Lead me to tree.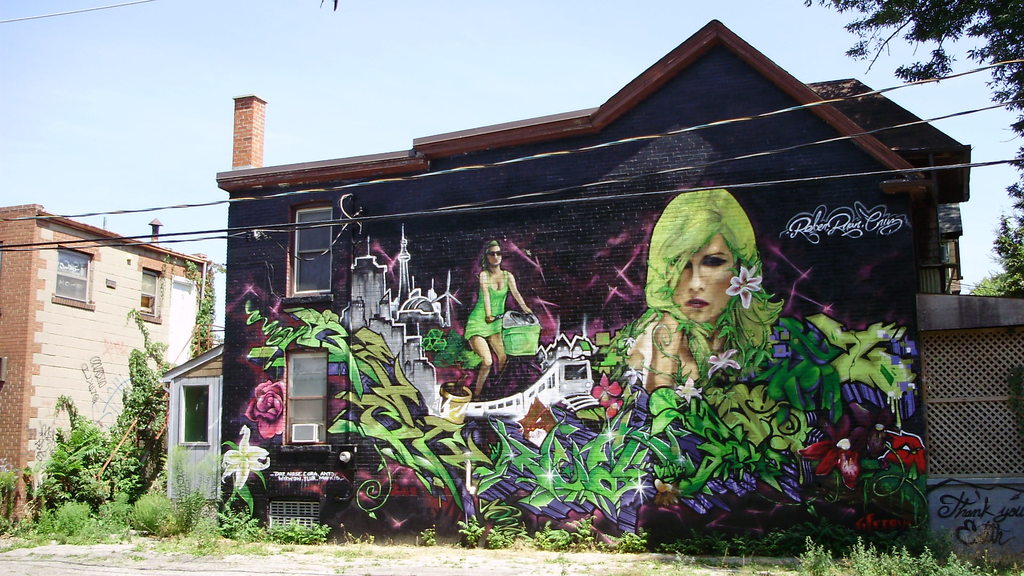
Lead to detection(0, 241, 212, 550).
